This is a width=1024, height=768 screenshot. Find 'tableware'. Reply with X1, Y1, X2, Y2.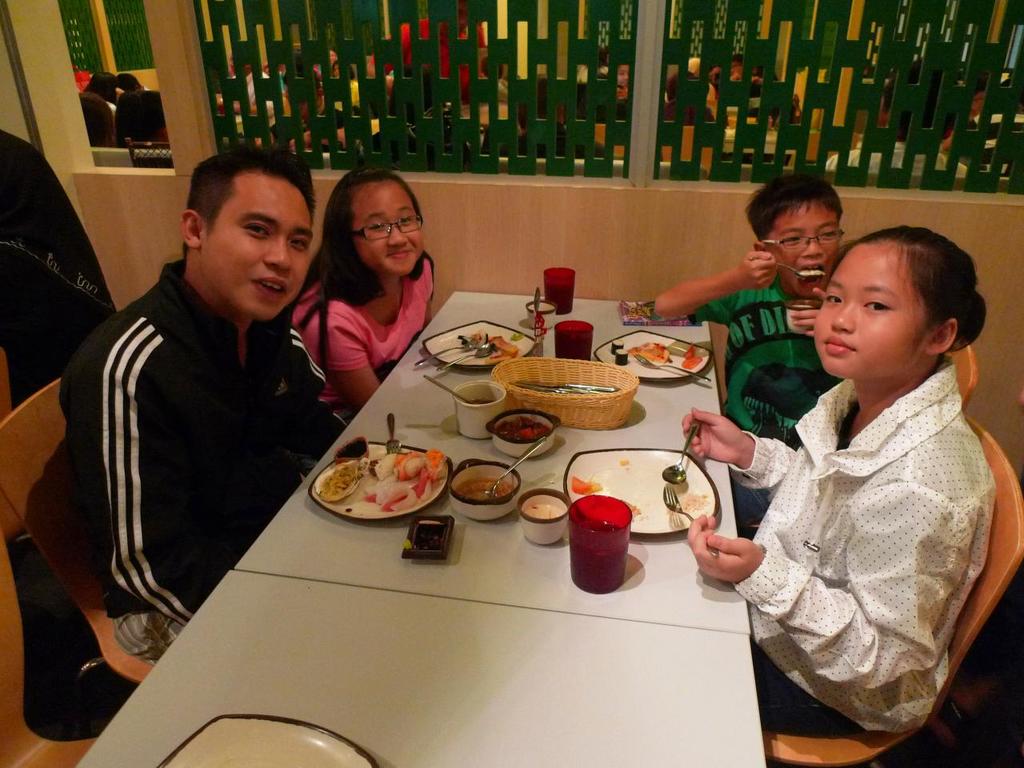
506, 380, 620, 394.
